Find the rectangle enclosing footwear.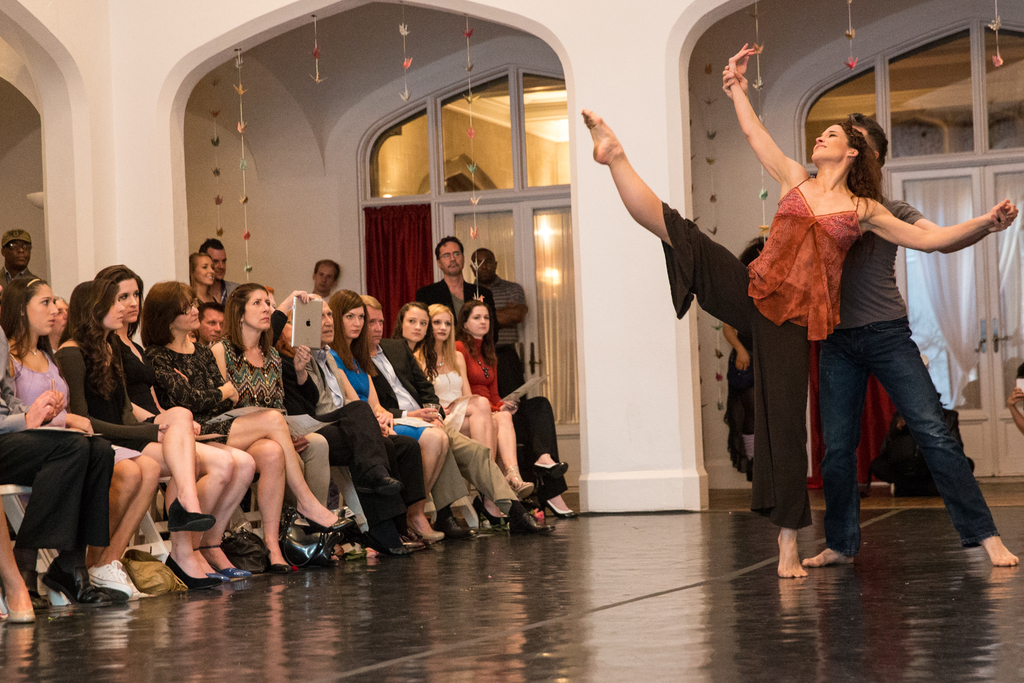
region(278, 532, 331, 574).
